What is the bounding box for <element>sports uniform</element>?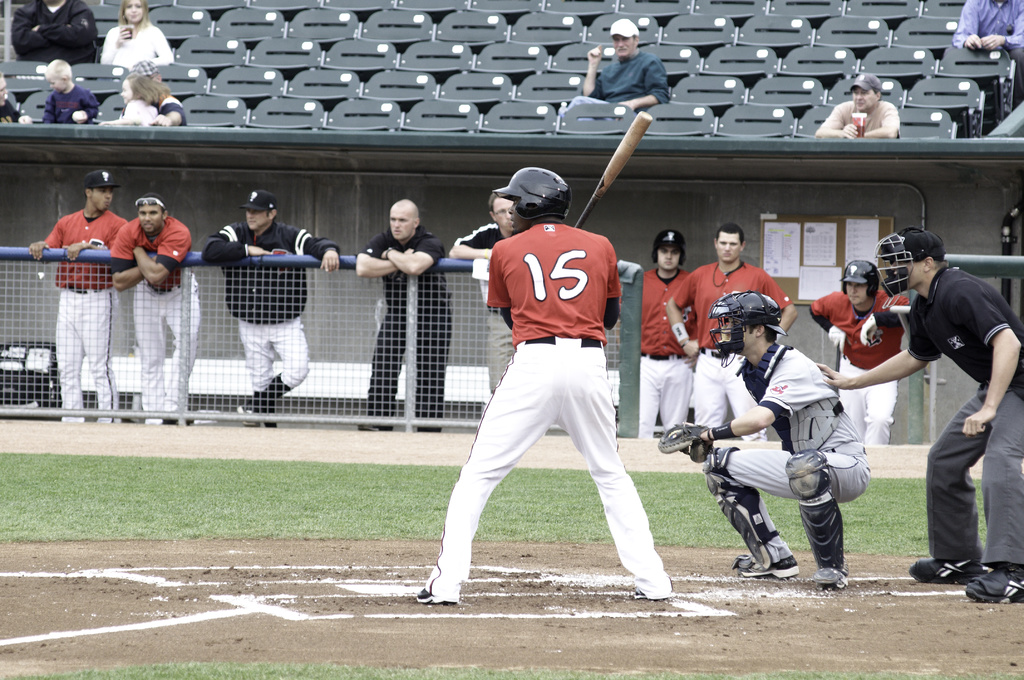
bbox=(678, 249, 791, 432).
